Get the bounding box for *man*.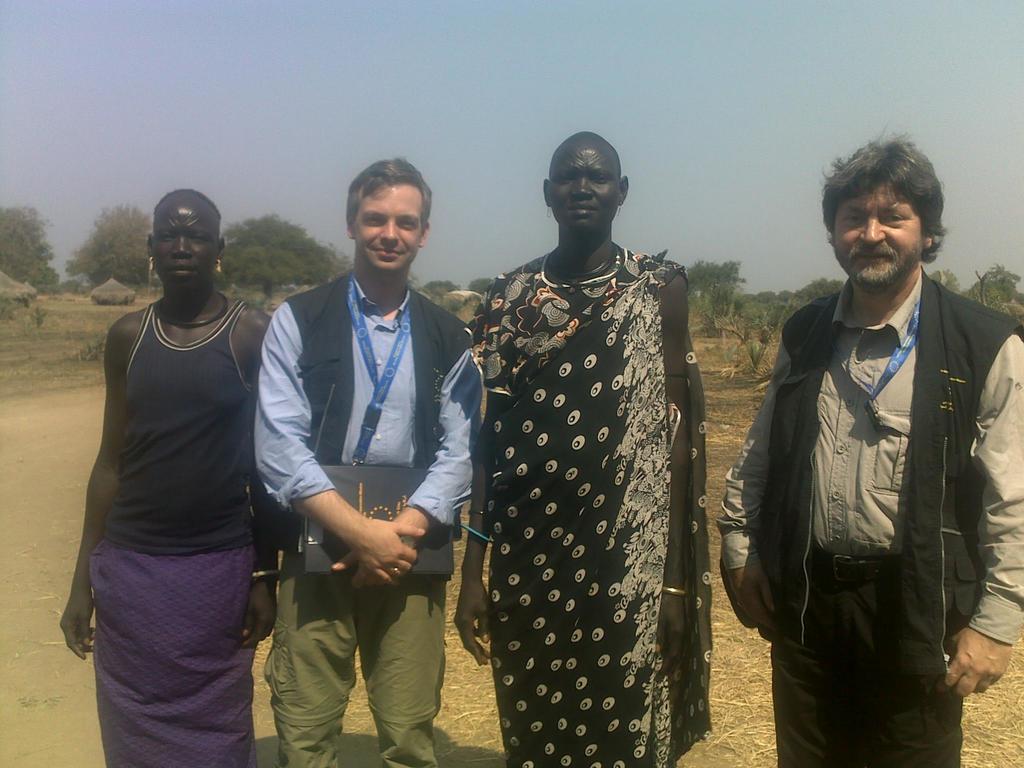
{"x1": 241, "y1": 163, "x2": 479, "y2": 750}.
